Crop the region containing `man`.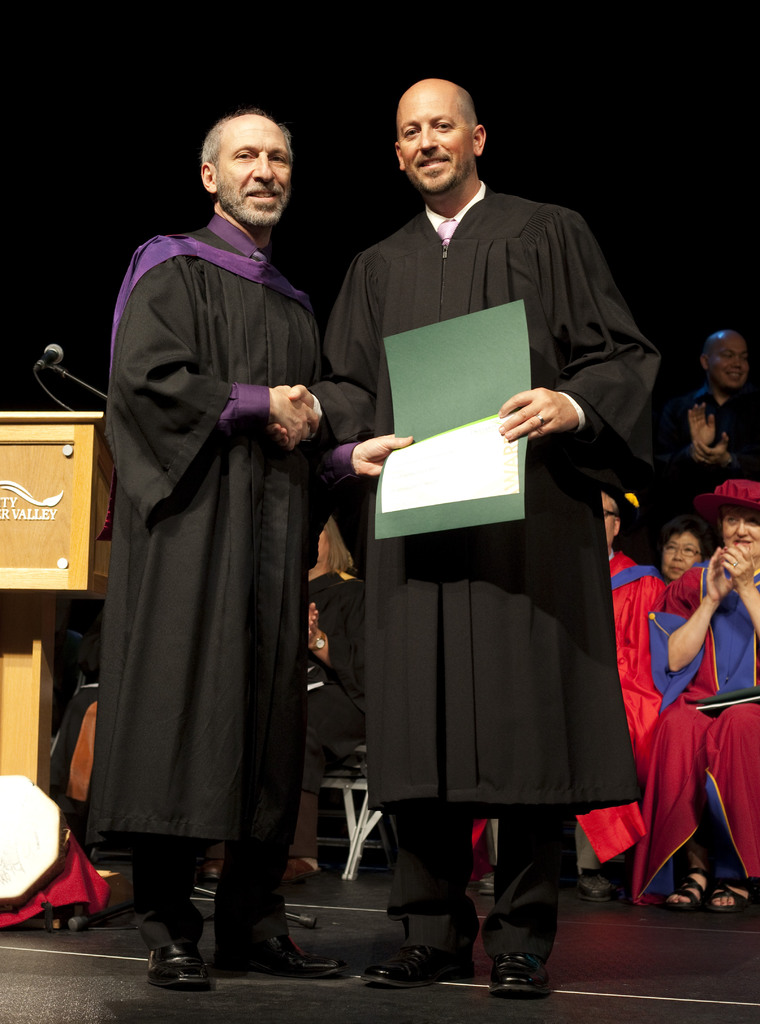
Crop region: left=681, top=330, right=759, bottom=481.
